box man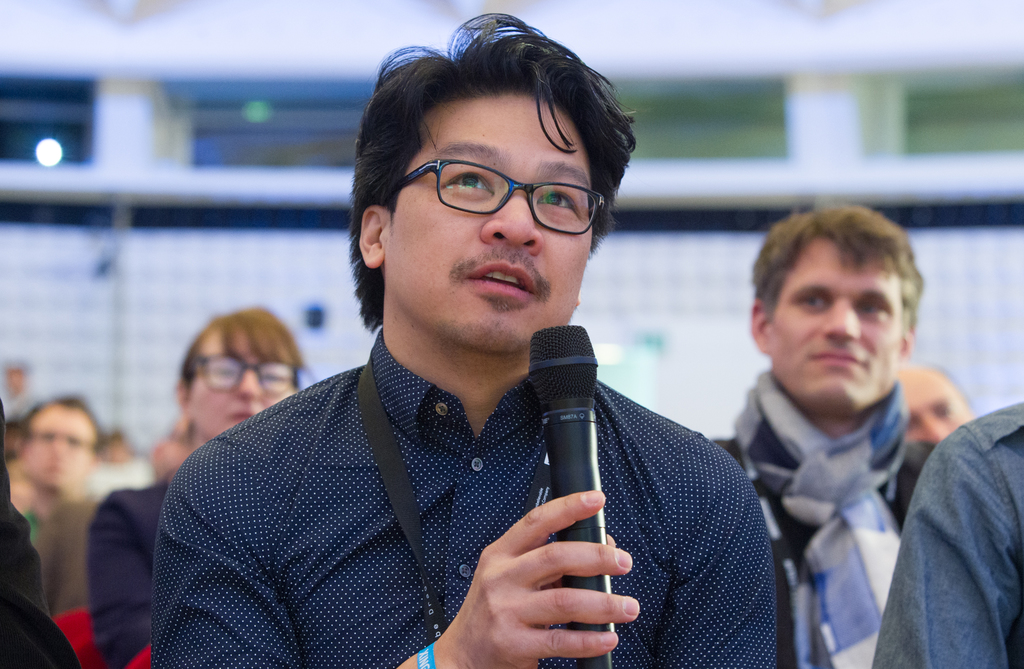
<bbox>910, 360, 980, 451</bbox>
